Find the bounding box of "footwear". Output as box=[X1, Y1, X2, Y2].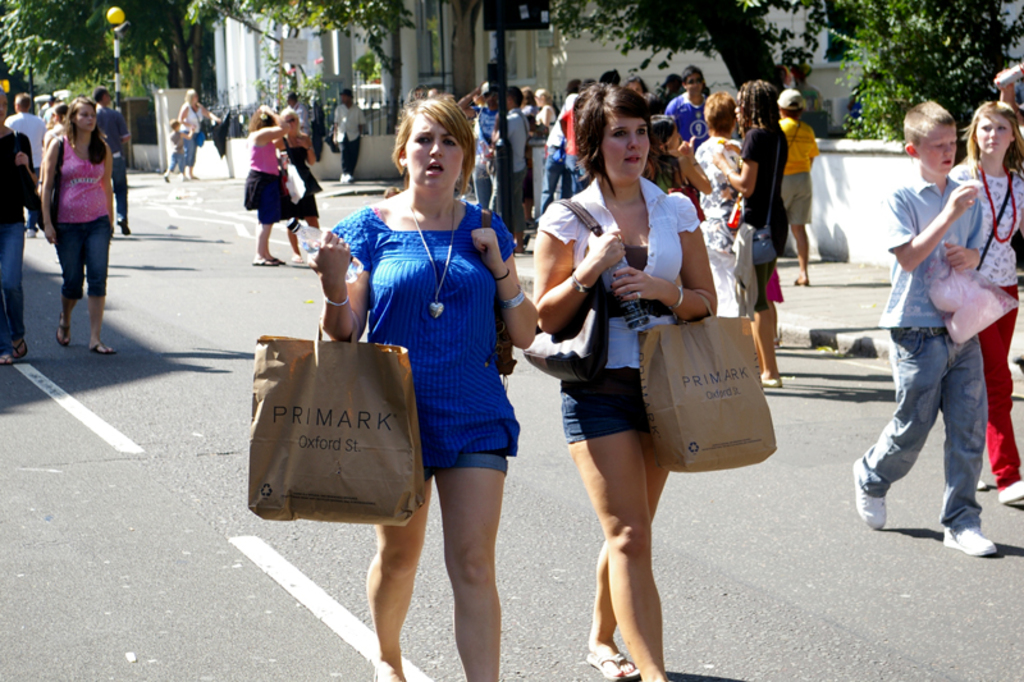
box=[164, 170, 173, 183].
